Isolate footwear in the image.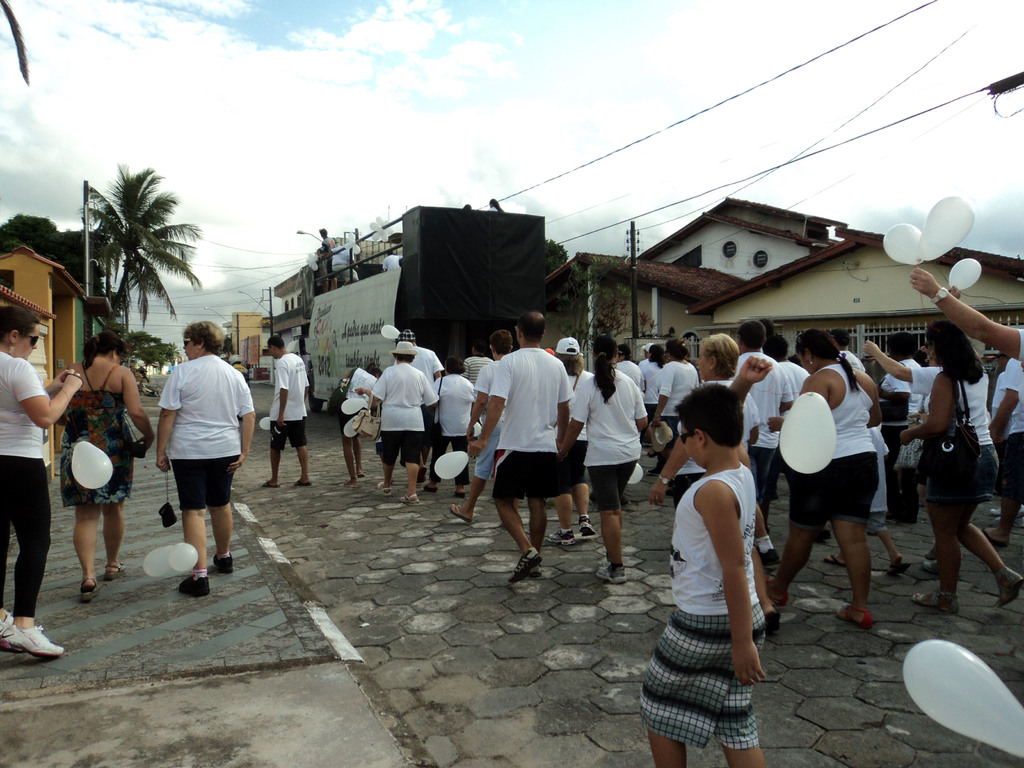
Isolated region: [885, 555, 904, 576].
